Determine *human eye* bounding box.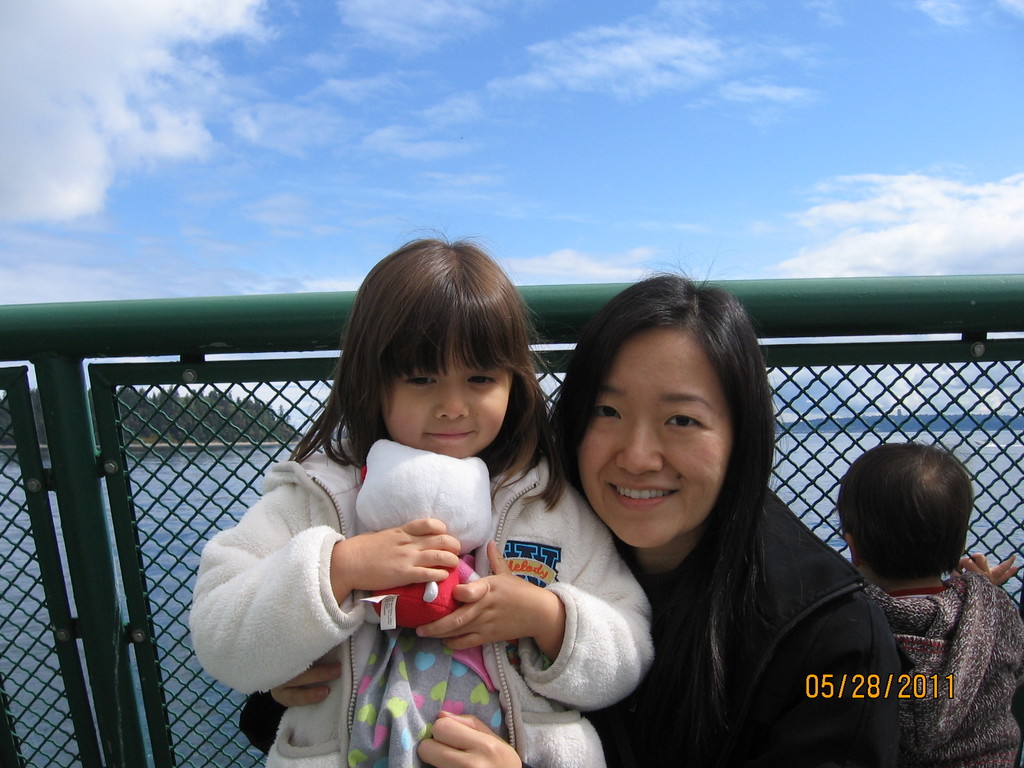
Determined: {"x1": 399, "y1": 373, "x2": 445, "y2": 389}.
